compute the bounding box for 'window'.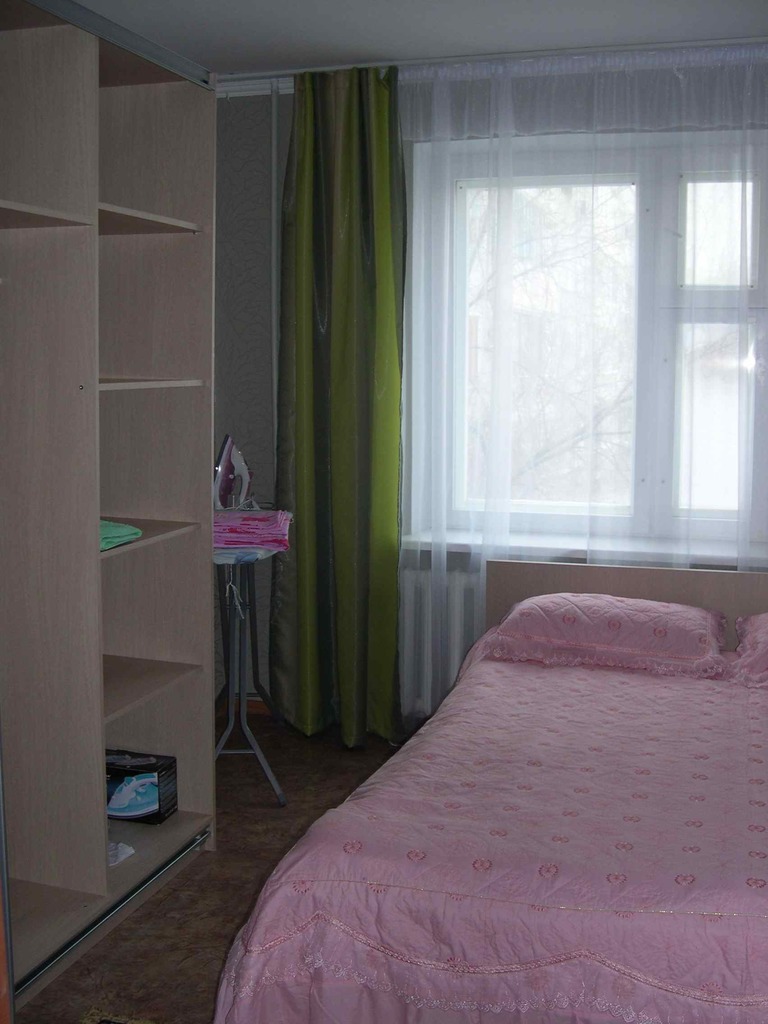
(398,132,767,530).
